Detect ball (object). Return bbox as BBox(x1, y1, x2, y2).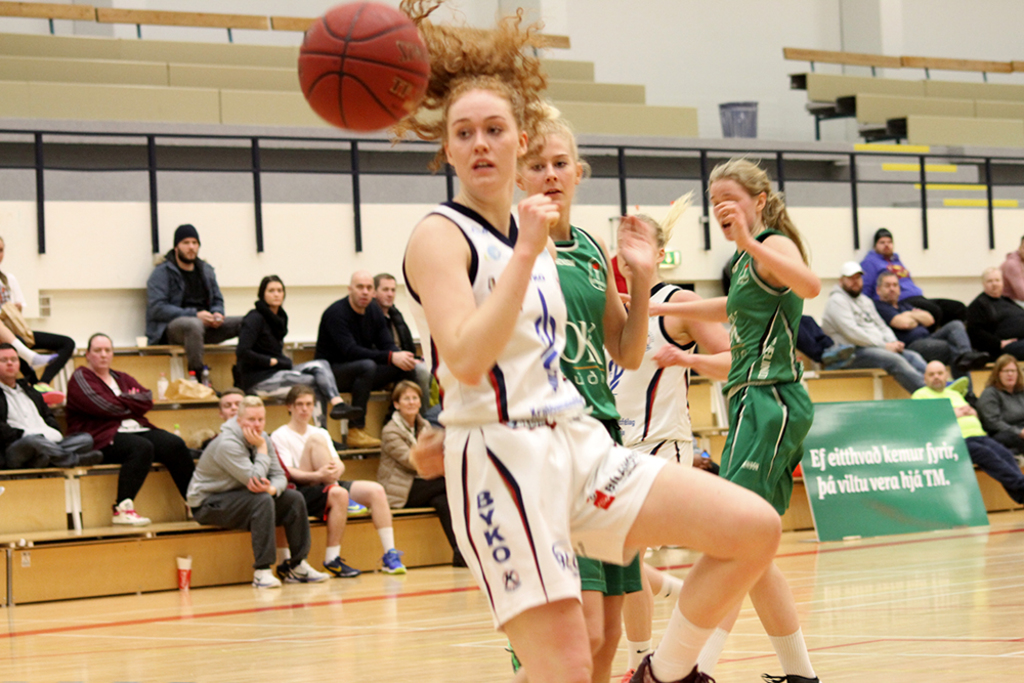
BBox(300, 0, 431, 132).
